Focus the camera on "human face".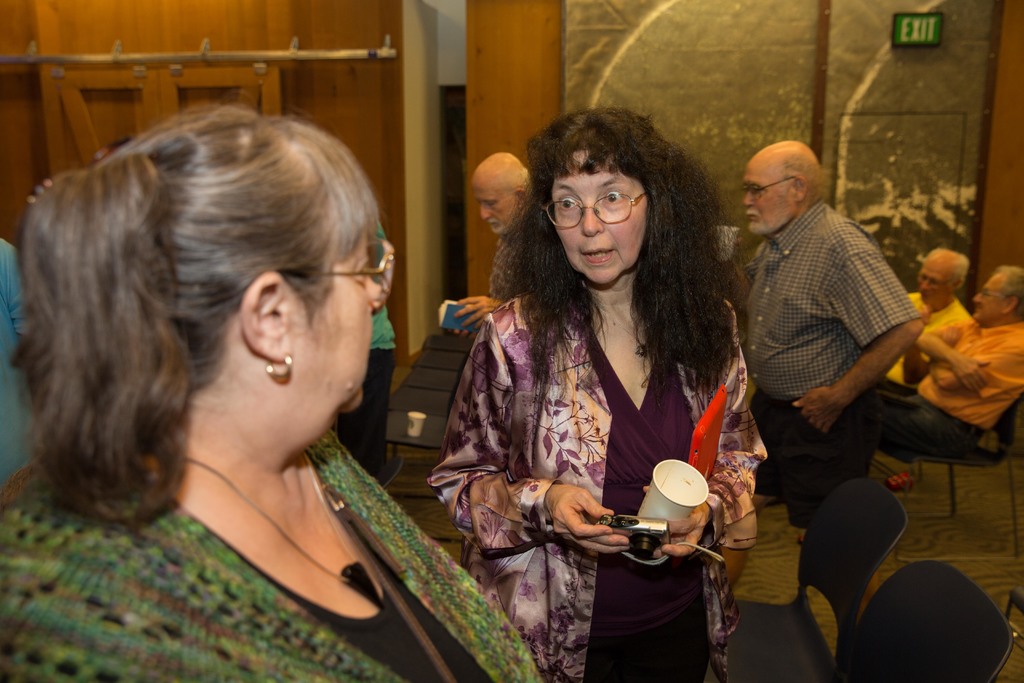
Focus region: {"left": 472, "top": 173, "right": 514, "bottom": 237}.
